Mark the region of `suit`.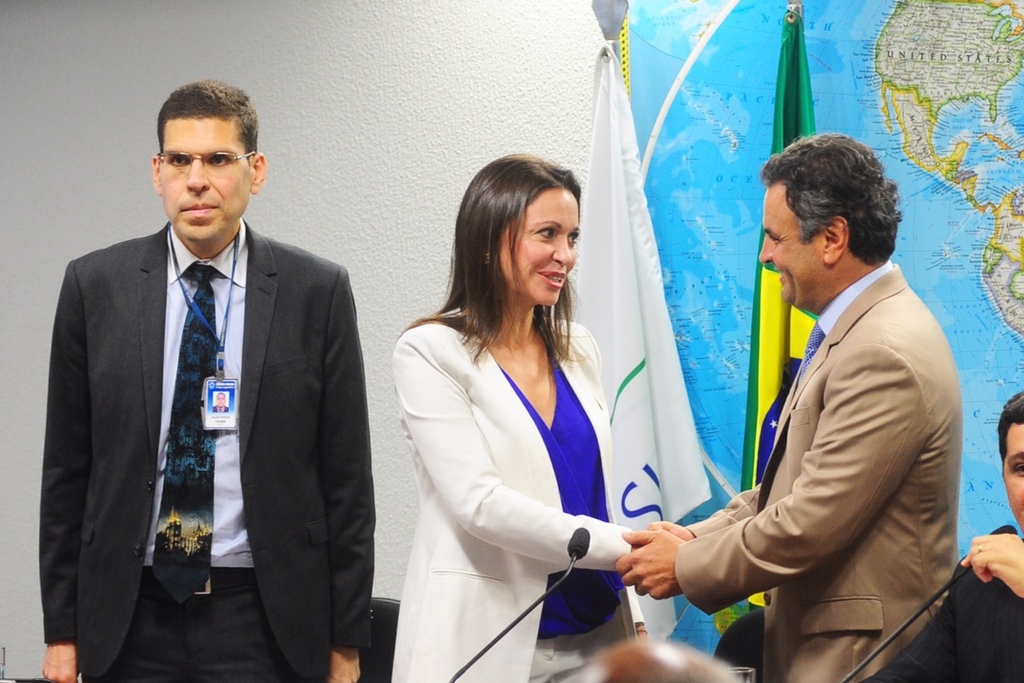
Region: left=38, top=216, right=375, bottom=682.
